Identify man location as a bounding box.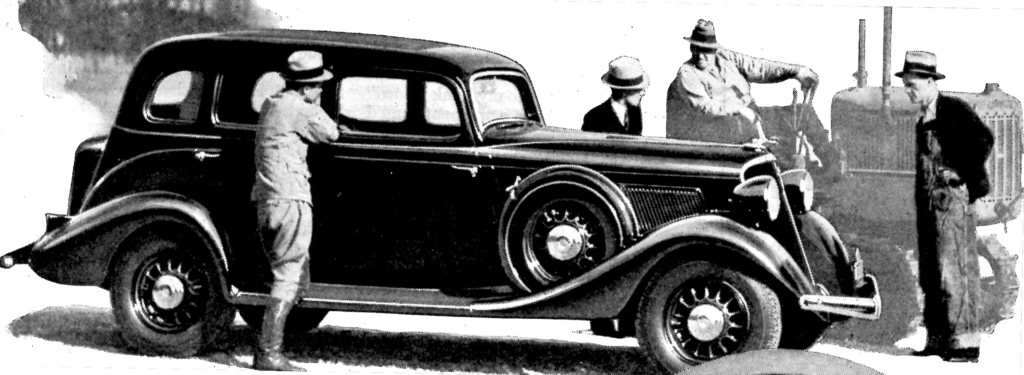
<box>659,0,829,109</box>.
